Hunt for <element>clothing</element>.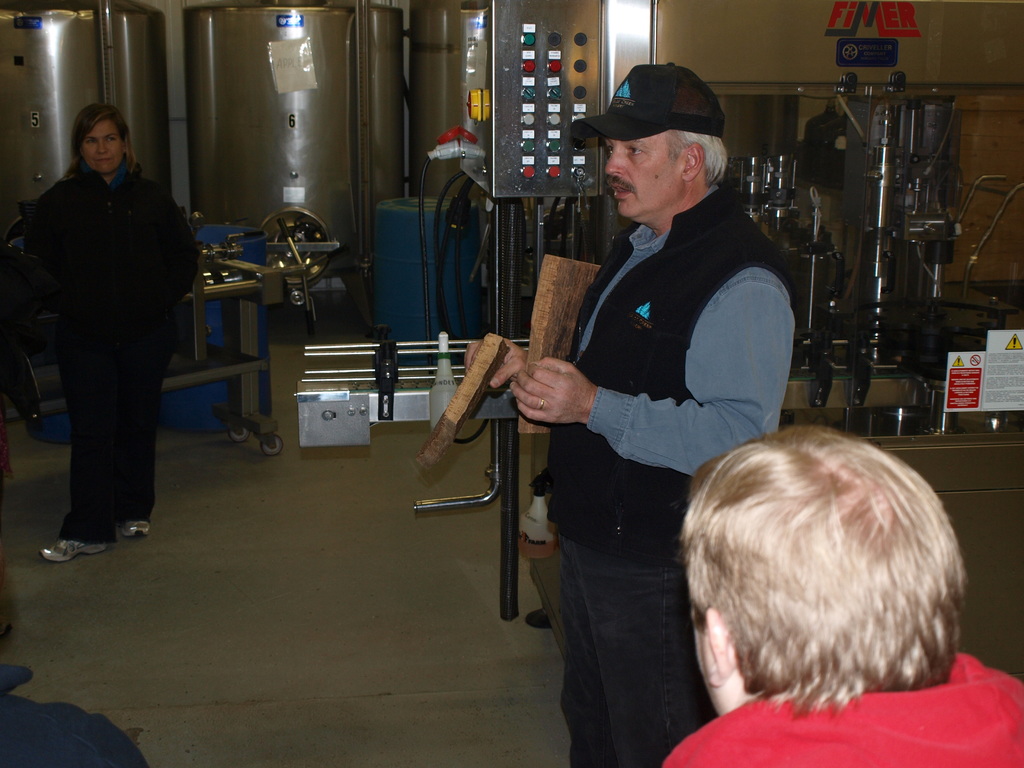
Hunted down at <box>0,661,148,767</box>.
